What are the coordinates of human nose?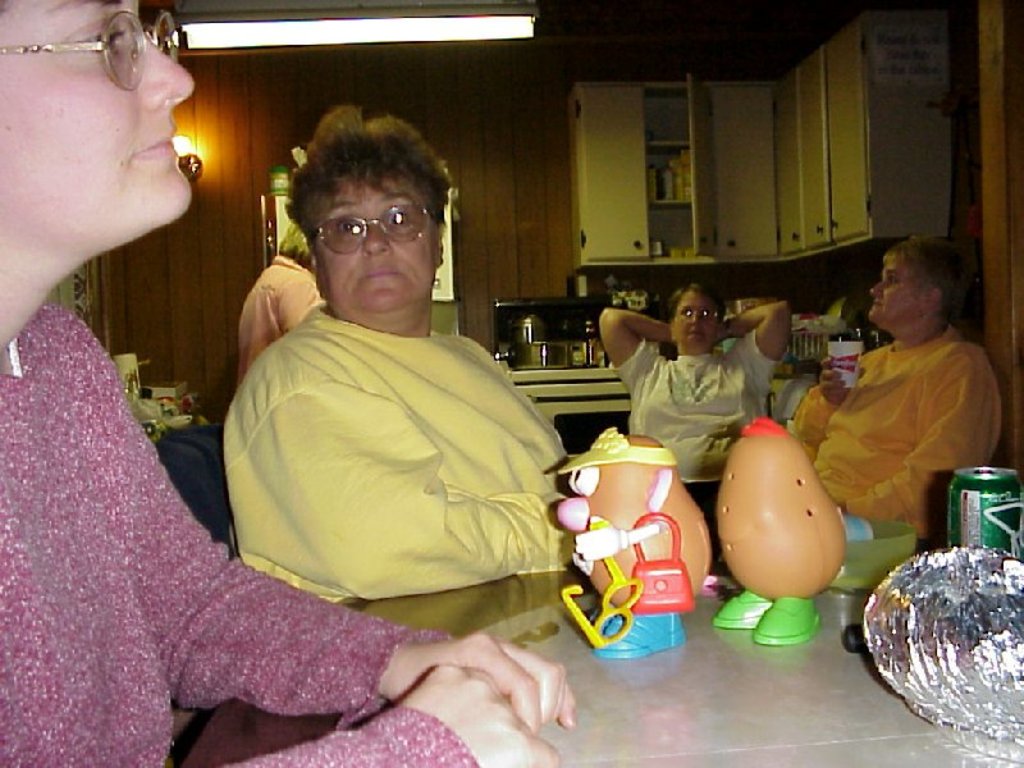
<box>362,219,392,256</box>.
